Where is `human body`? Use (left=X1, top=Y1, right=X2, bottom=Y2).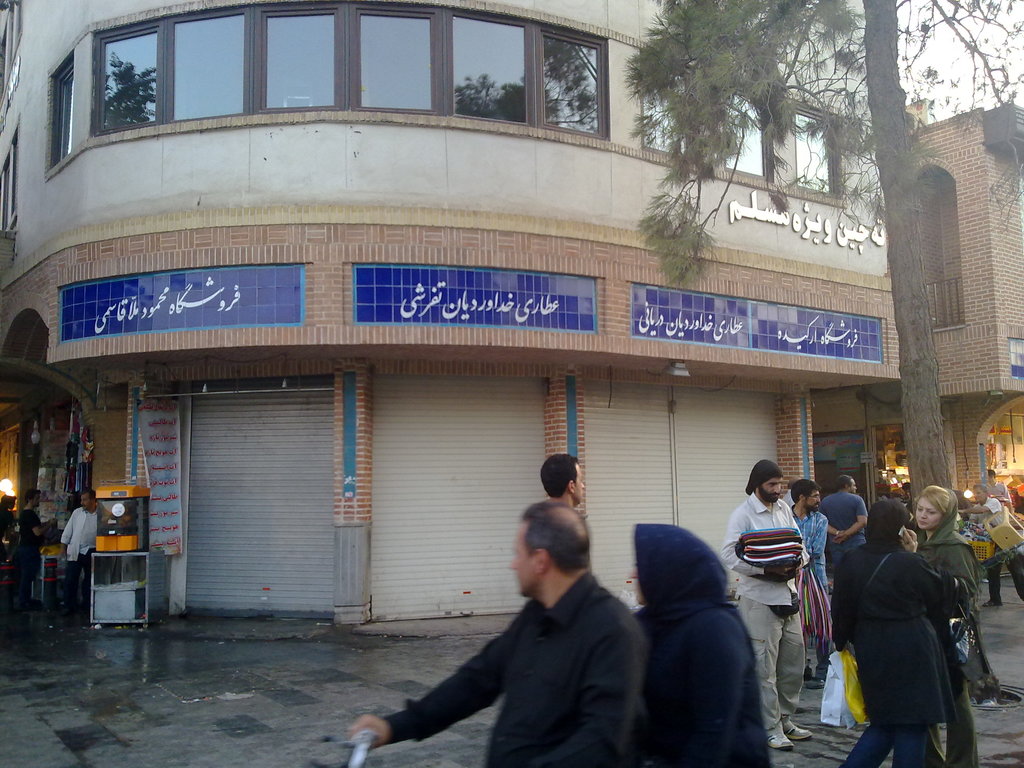
(left=786, top=474, right=831, bottom=668).
